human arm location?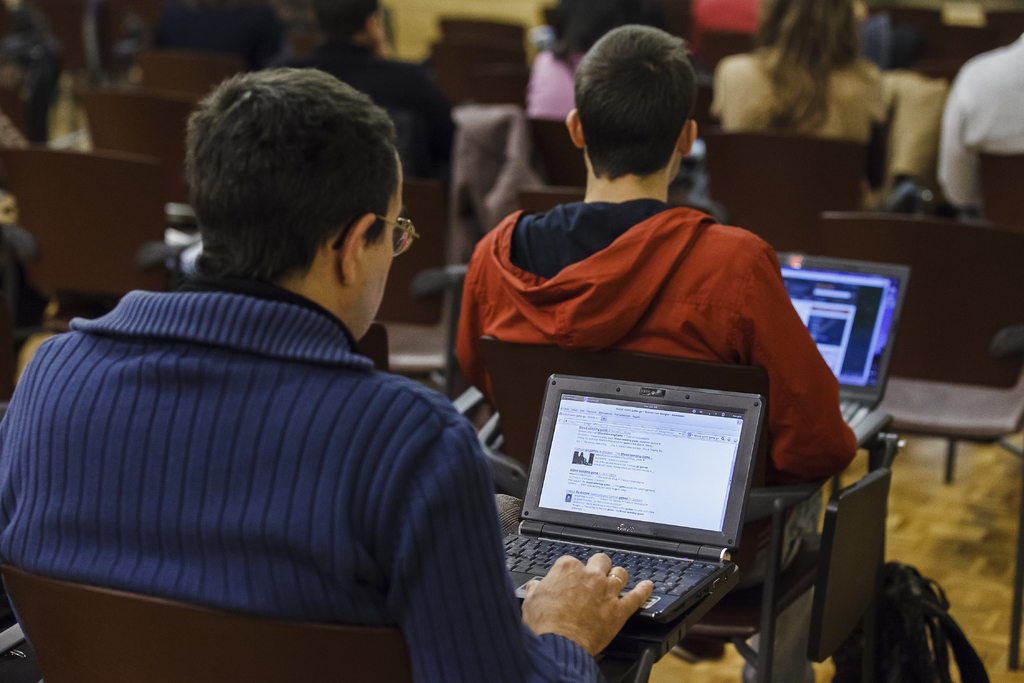
[left=459, top=231, right=480, bottom=373]
